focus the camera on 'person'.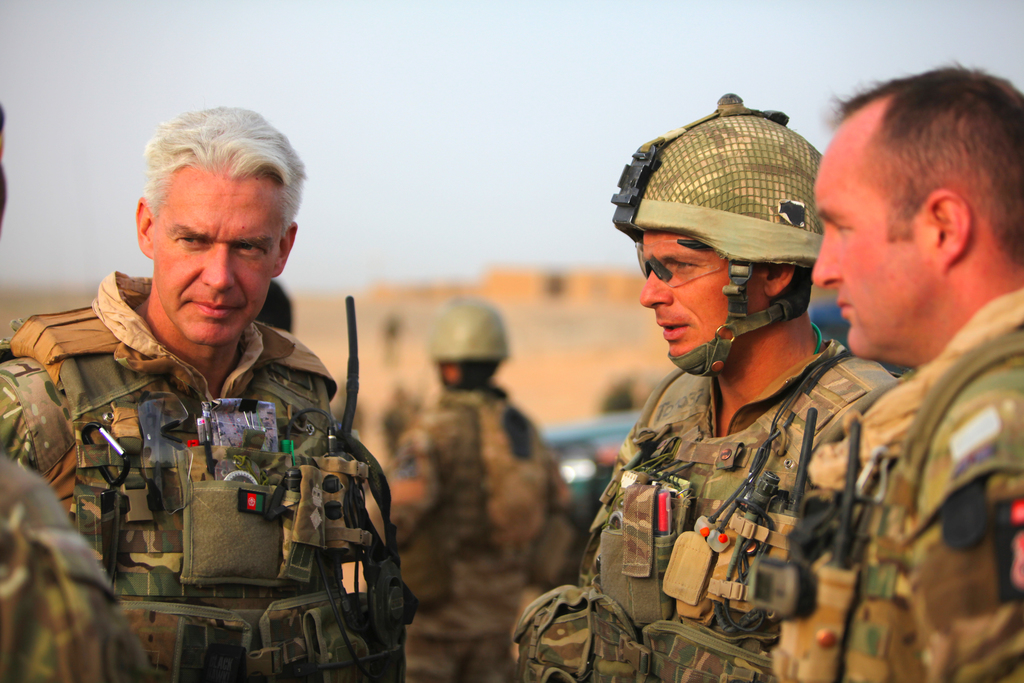
Focus region: 806 55 1023 682.
